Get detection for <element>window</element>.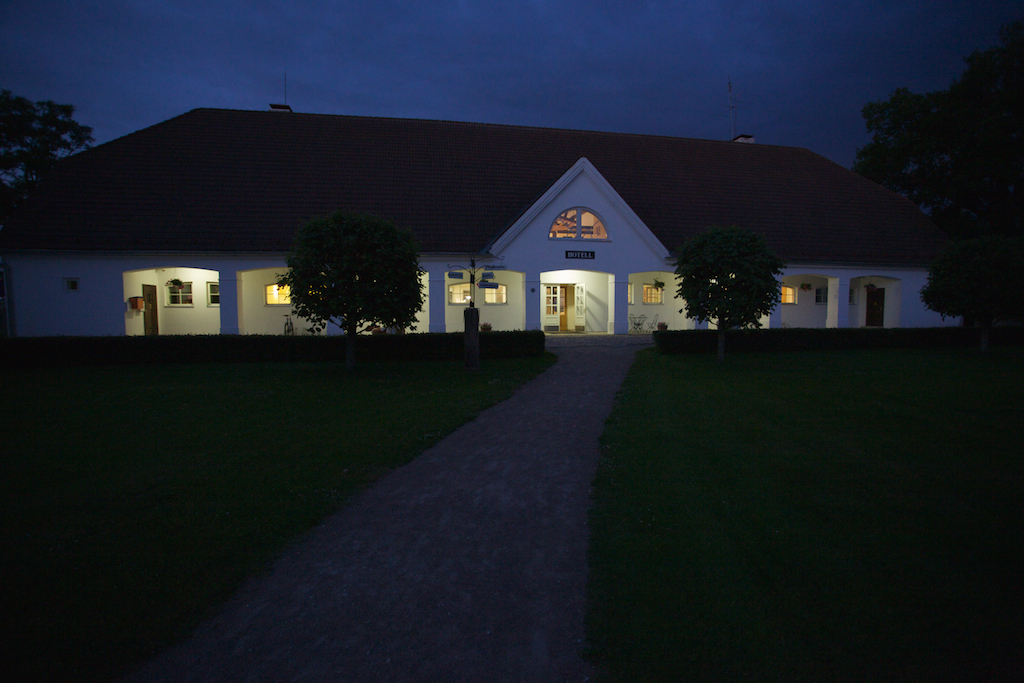
Detection: detection(644, 287, 662, 299).
